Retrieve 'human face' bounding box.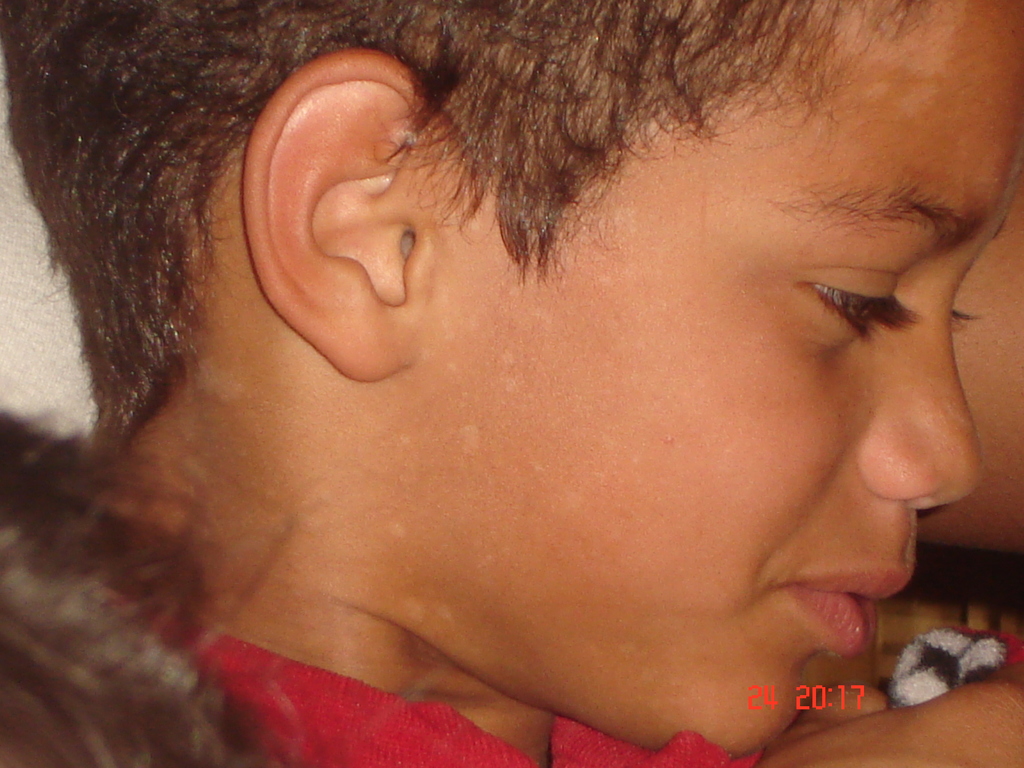
Bounding box: <bbox>412, 0, 1023, 764</bbox>.
